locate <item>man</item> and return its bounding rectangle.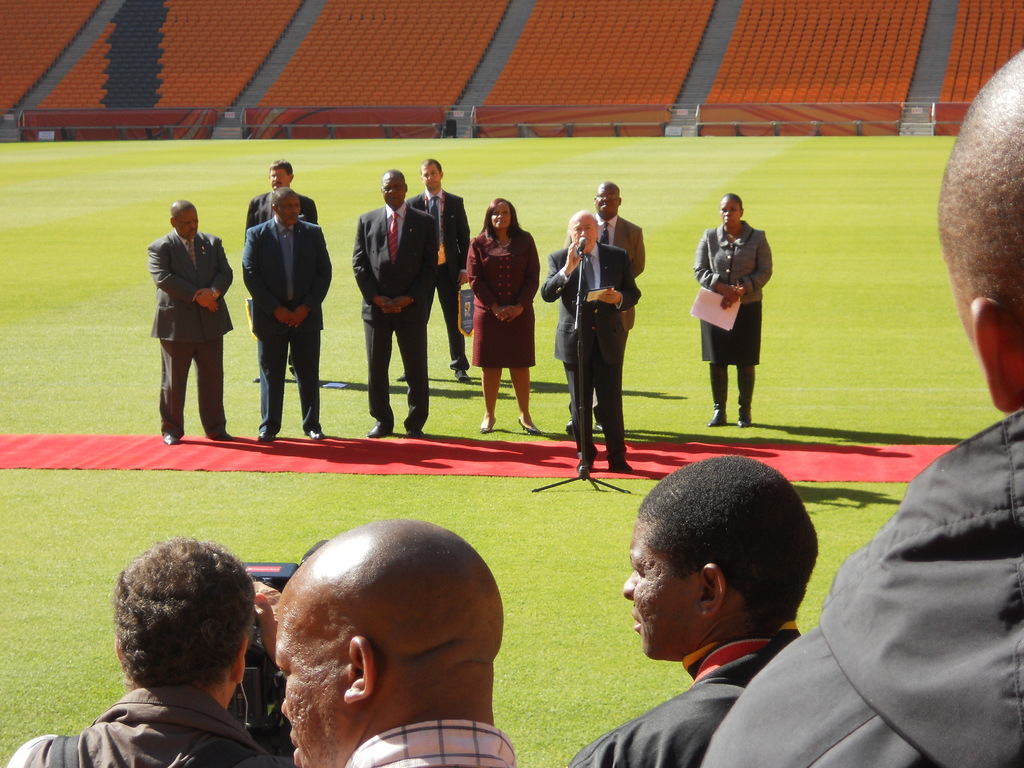
box(351, 171, 438, 441).
